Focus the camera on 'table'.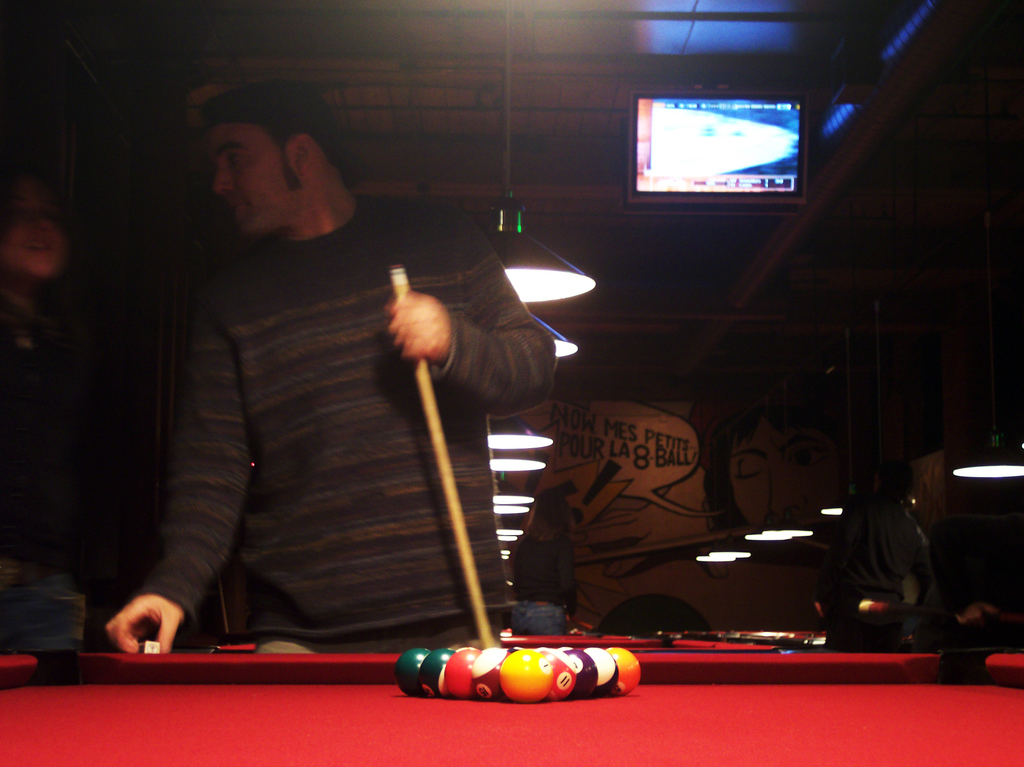
Focus region: l=0, t=649, r=1023, b=766.
